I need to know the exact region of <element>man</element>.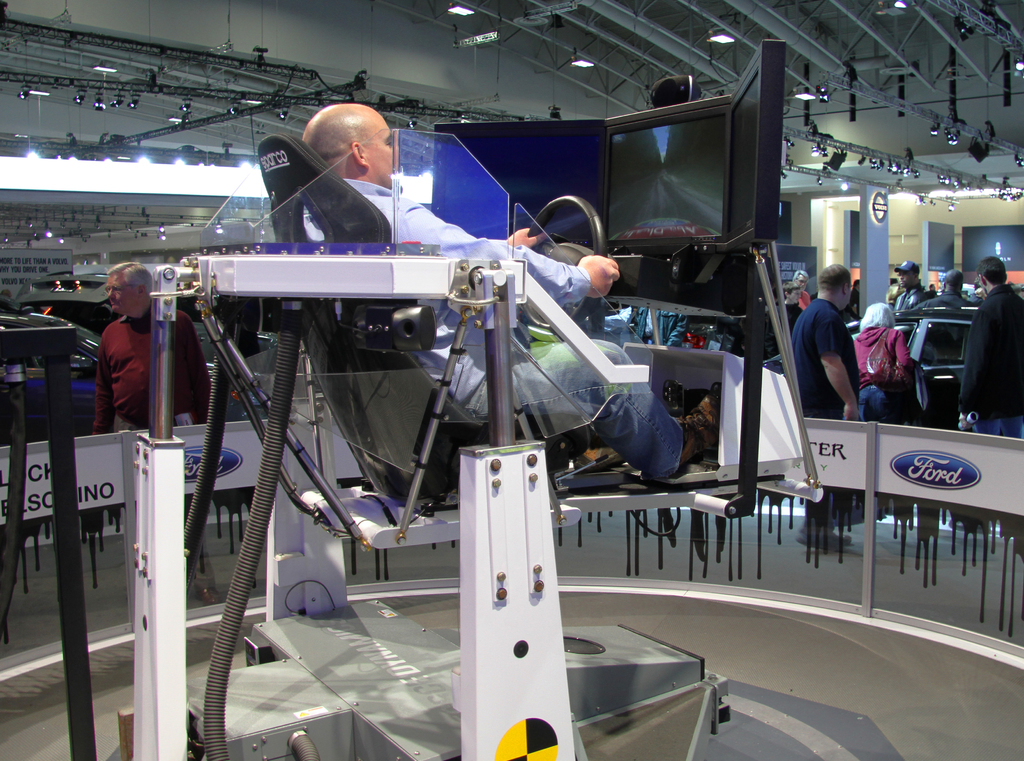
Region: locate(788, 266, 810, 305).
